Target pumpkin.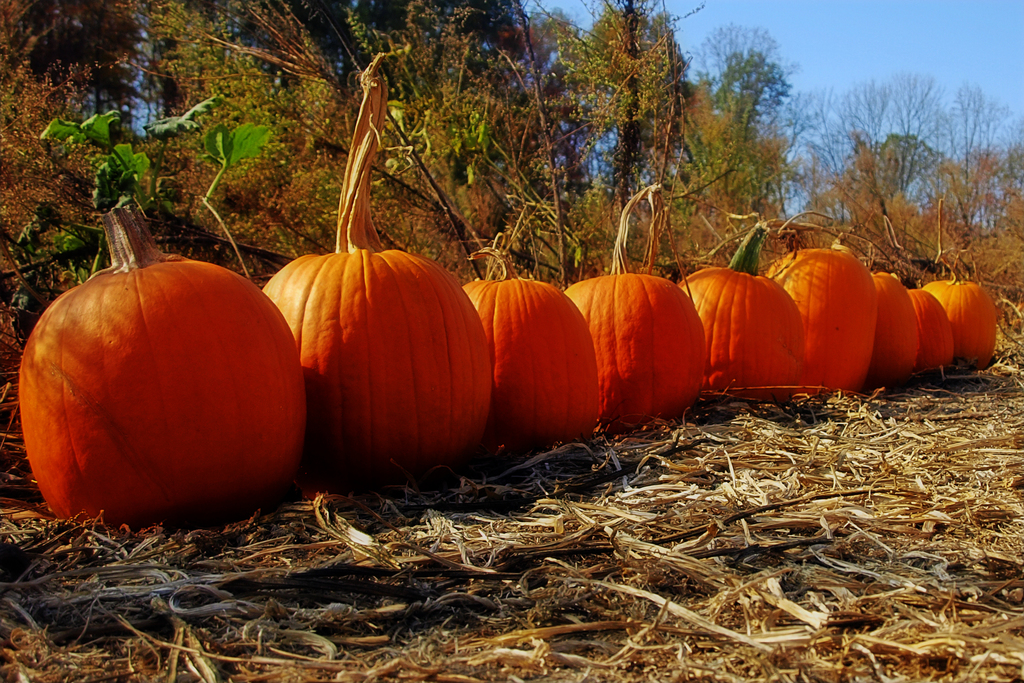
Target region: Rect(902, 288, 955, 372).
